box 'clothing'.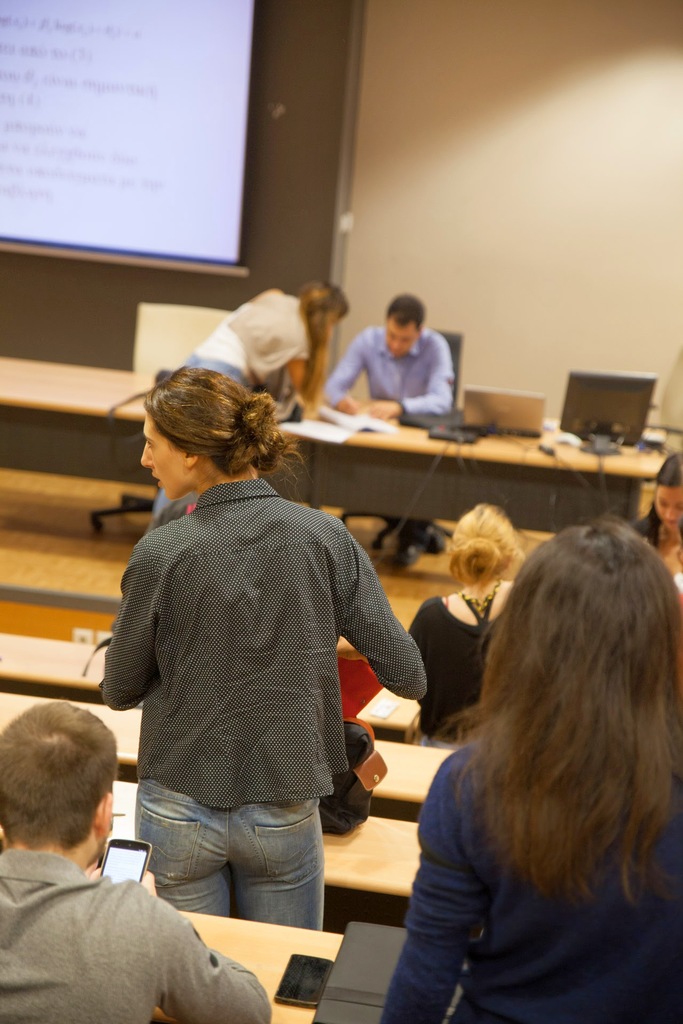
[187,297,310,386].
